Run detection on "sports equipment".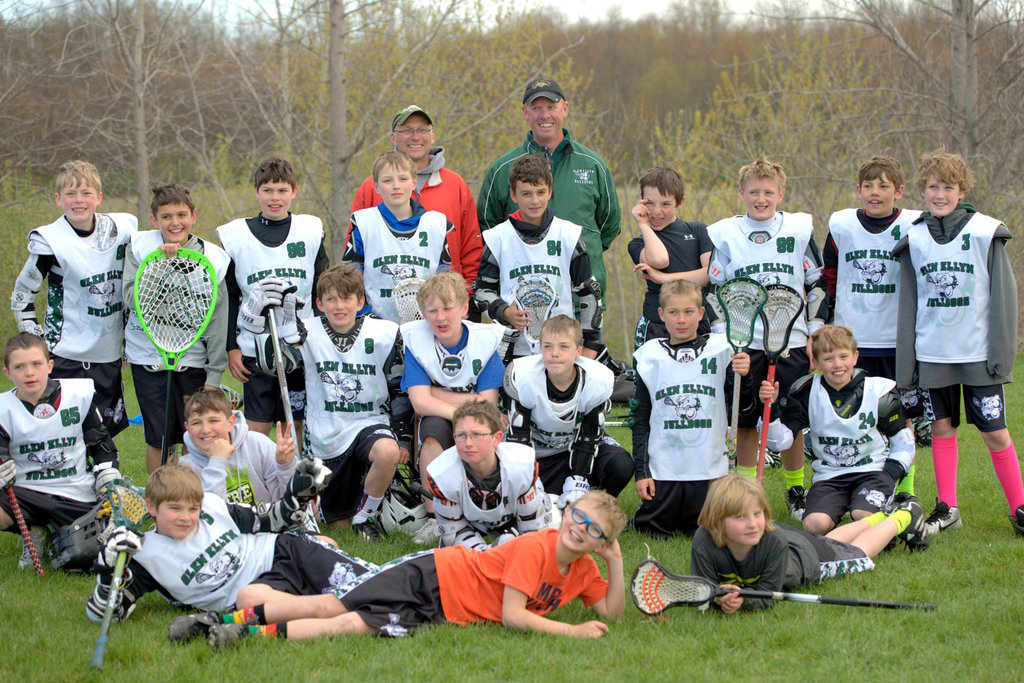
Result: locate(350, 511, 387, 547).
